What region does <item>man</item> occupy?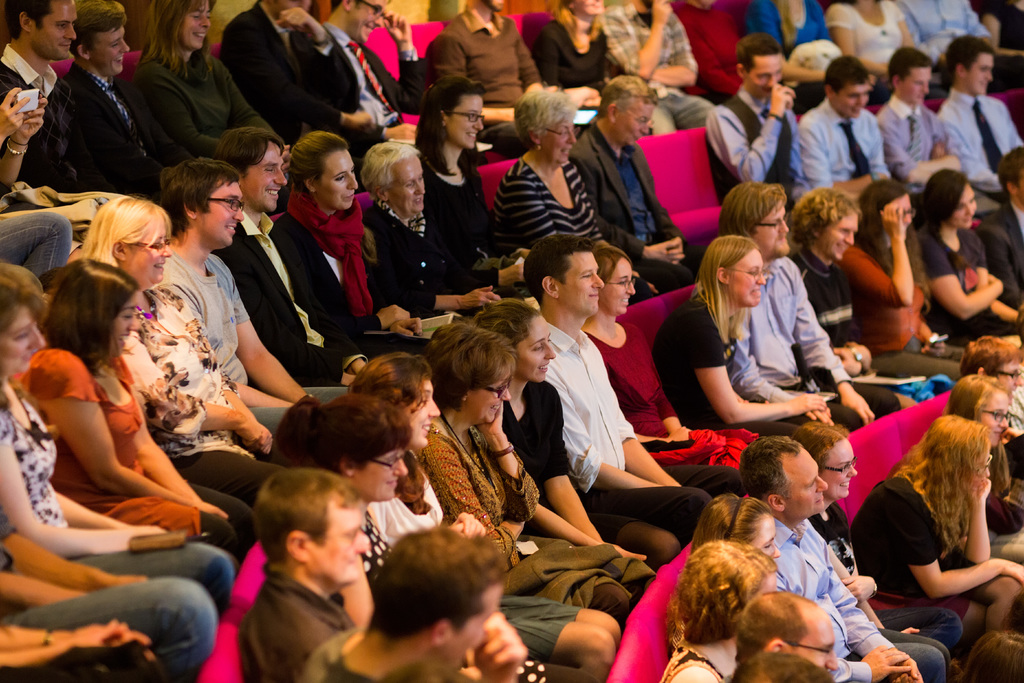
crop(217, 0, 376, 158).
